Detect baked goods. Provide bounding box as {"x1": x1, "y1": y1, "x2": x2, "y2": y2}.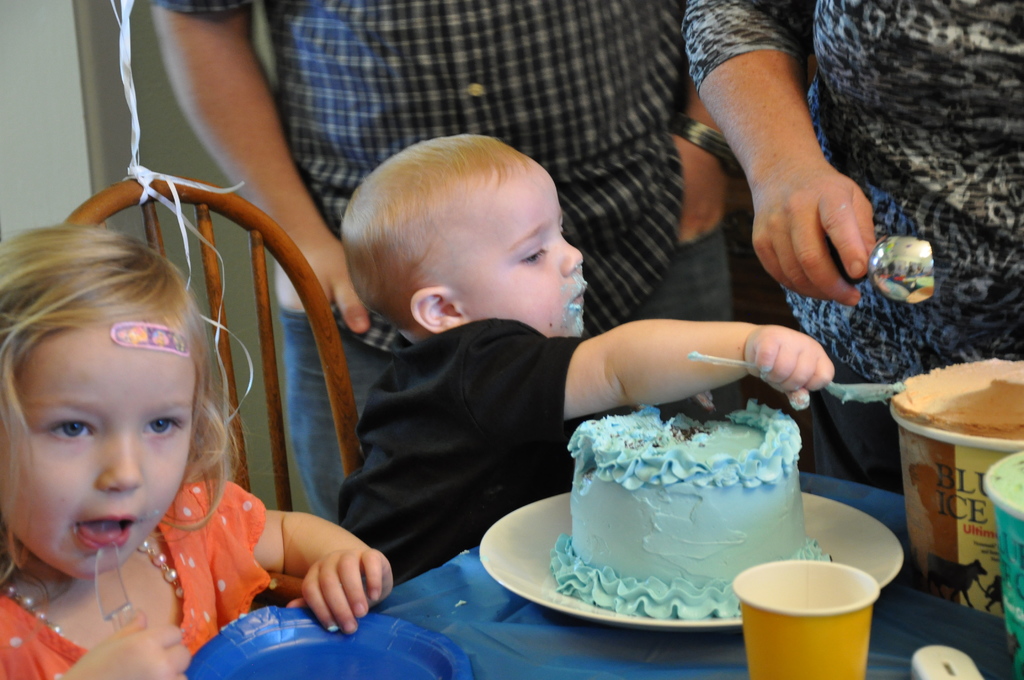
{"x1": 545, "y1": 404, "x2": 836, "y2": 618}.
